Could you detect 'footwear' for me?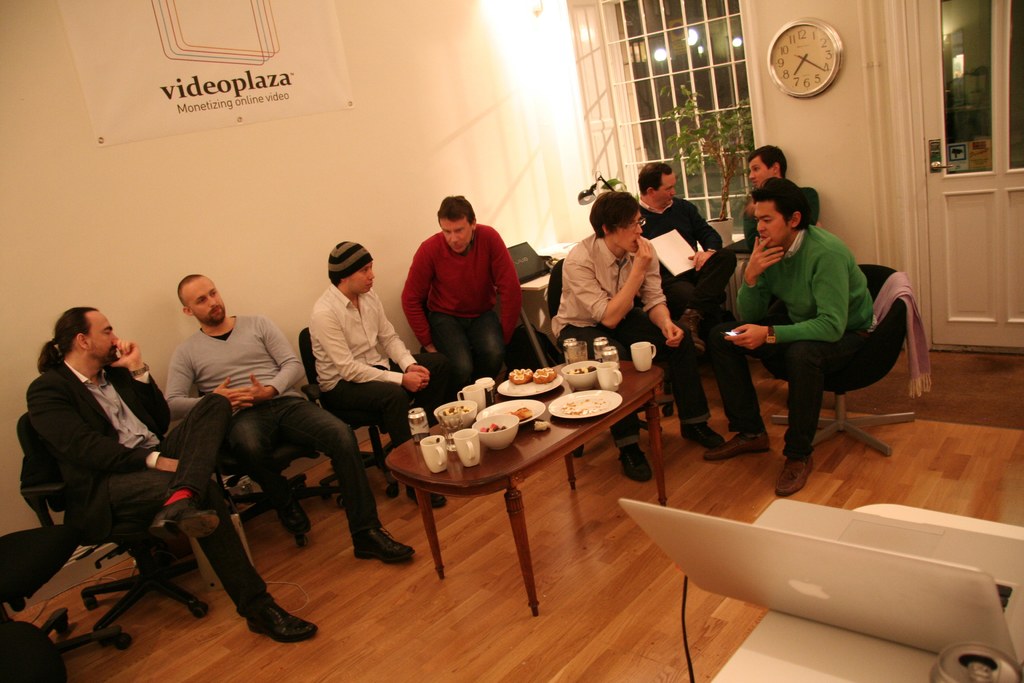
Detection result: (x1=683, y1=423, x2=722, y2=448).
